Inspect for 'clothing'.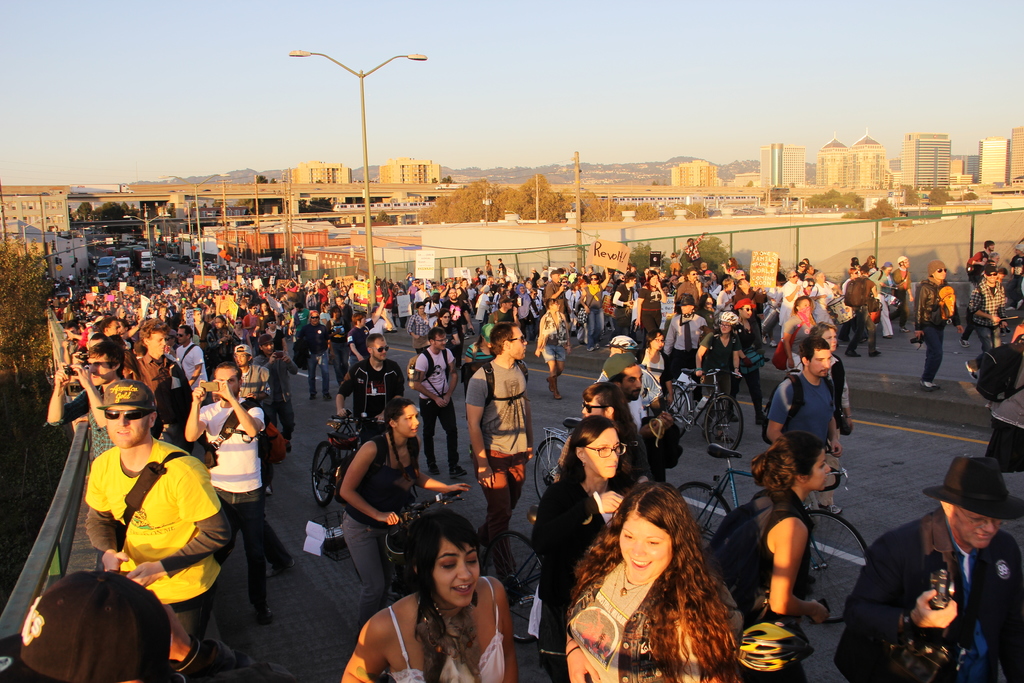
Inspection: (x1=794, y1=270, x2=804, y2=285).
